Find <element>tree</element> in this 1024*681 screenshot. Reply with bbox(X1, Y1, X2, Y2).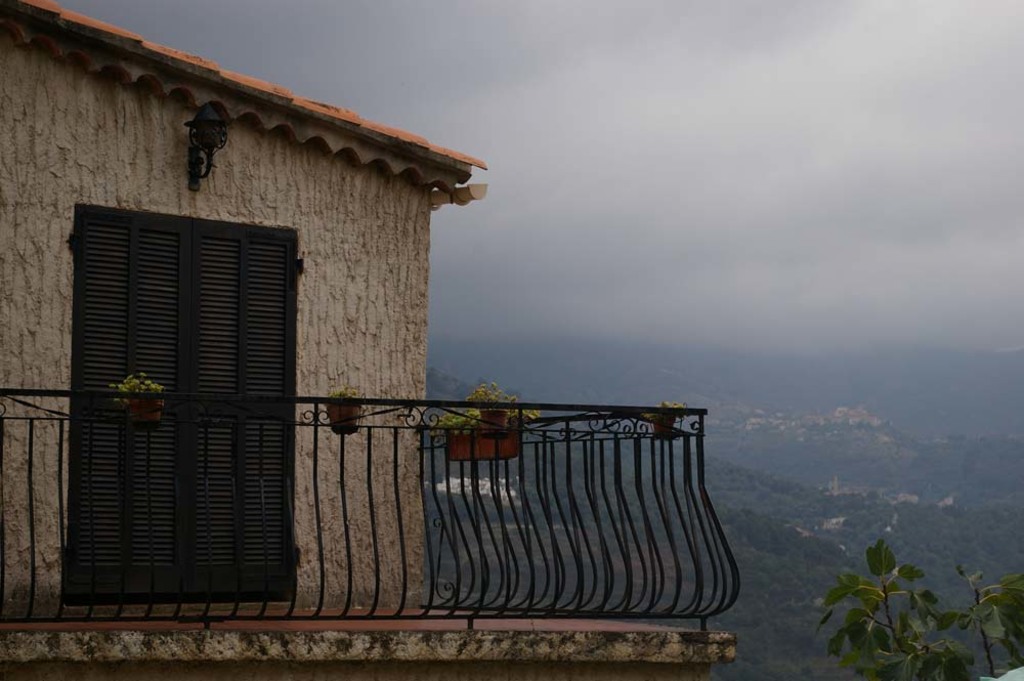
bbox(794, 519, 982, 664).
